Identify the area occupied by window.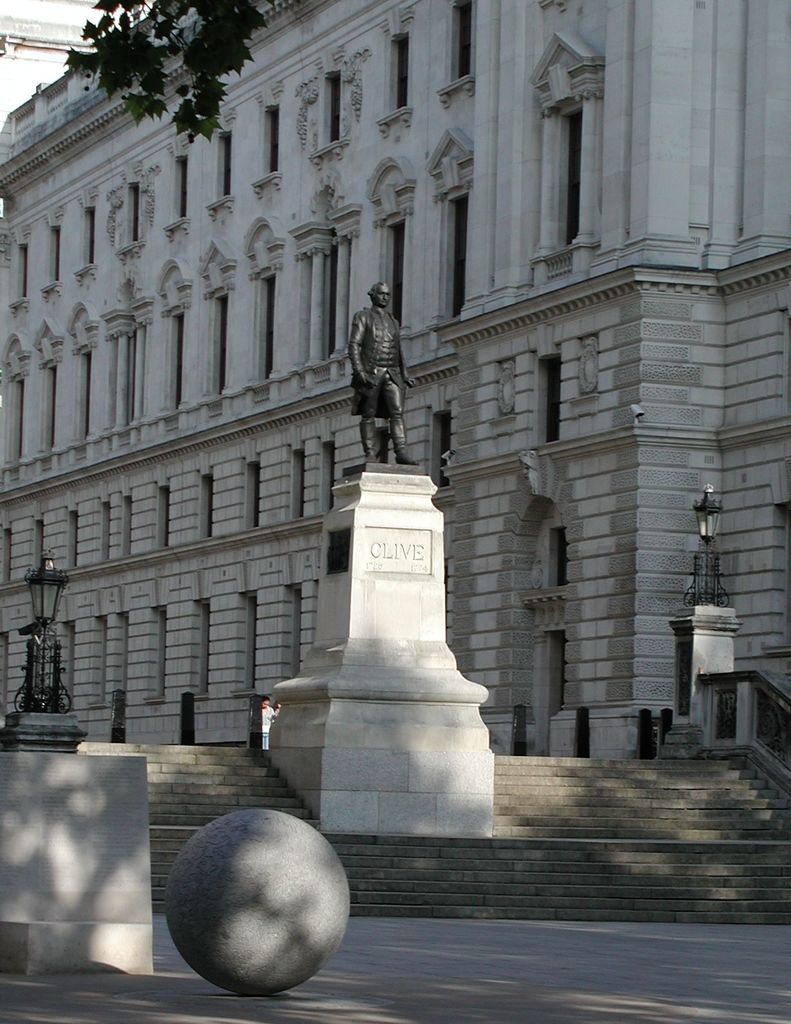
Area: [442, 1, 473, 101].
